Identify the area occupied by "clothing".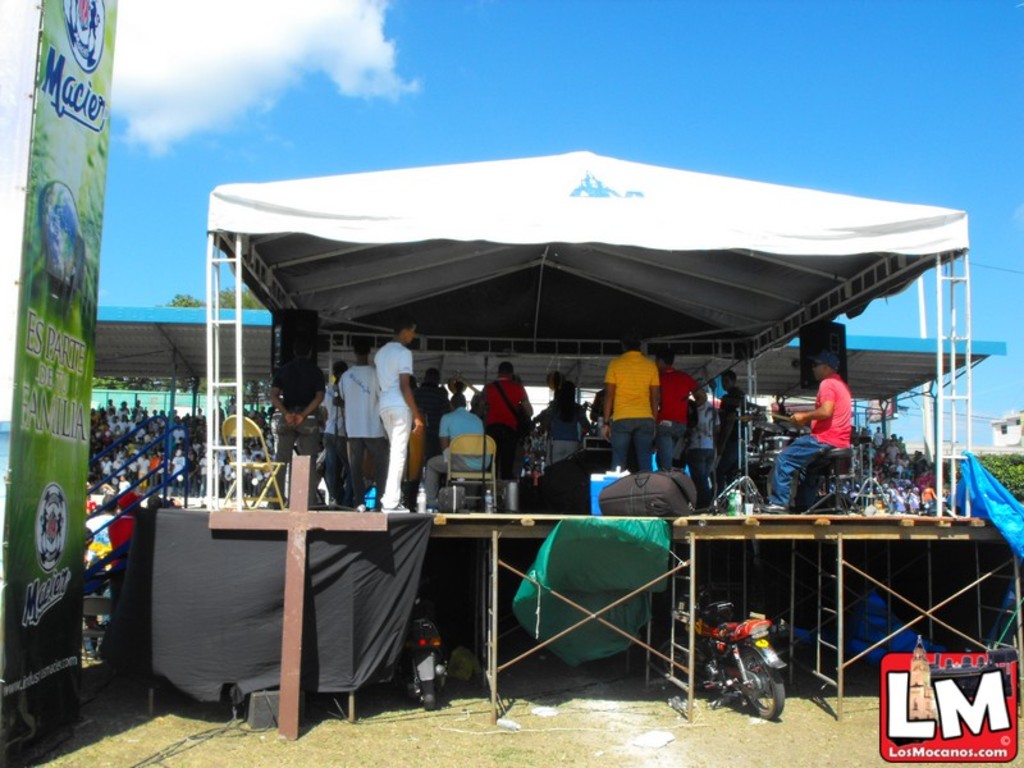
Area: Rect(419, 380, 448, 460).
